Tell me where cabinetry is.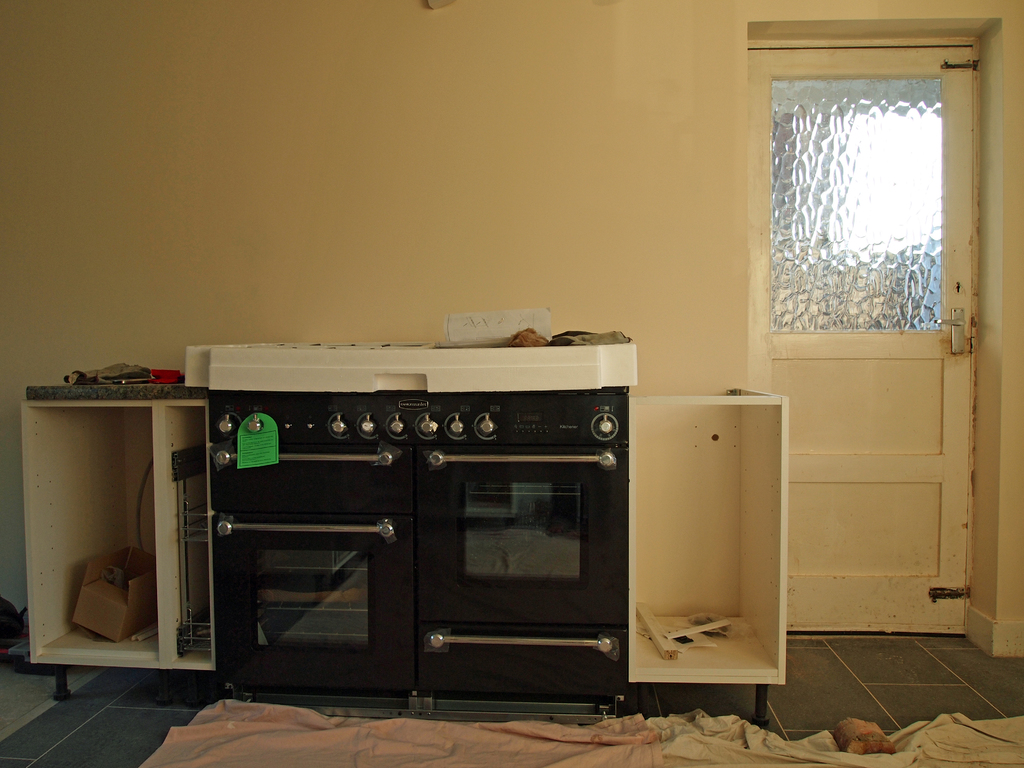
cabinetry is at BBox(203, 390, 645, 707).
